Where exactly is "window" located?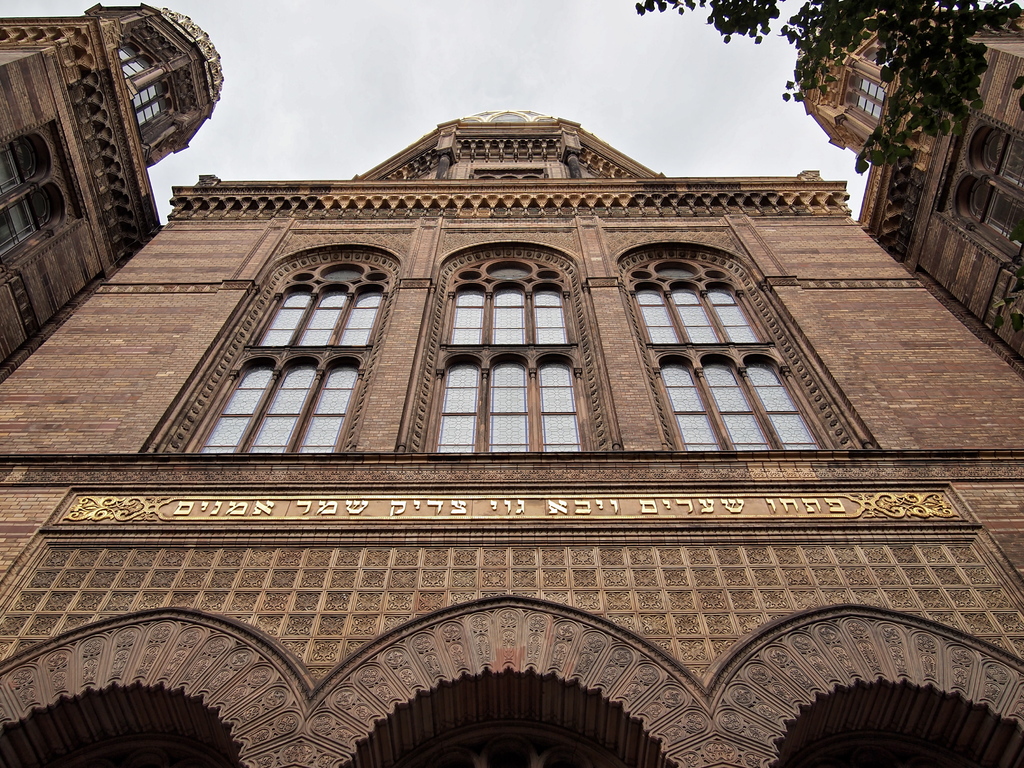
Its bounding box is (632, 250, 824, 452).
